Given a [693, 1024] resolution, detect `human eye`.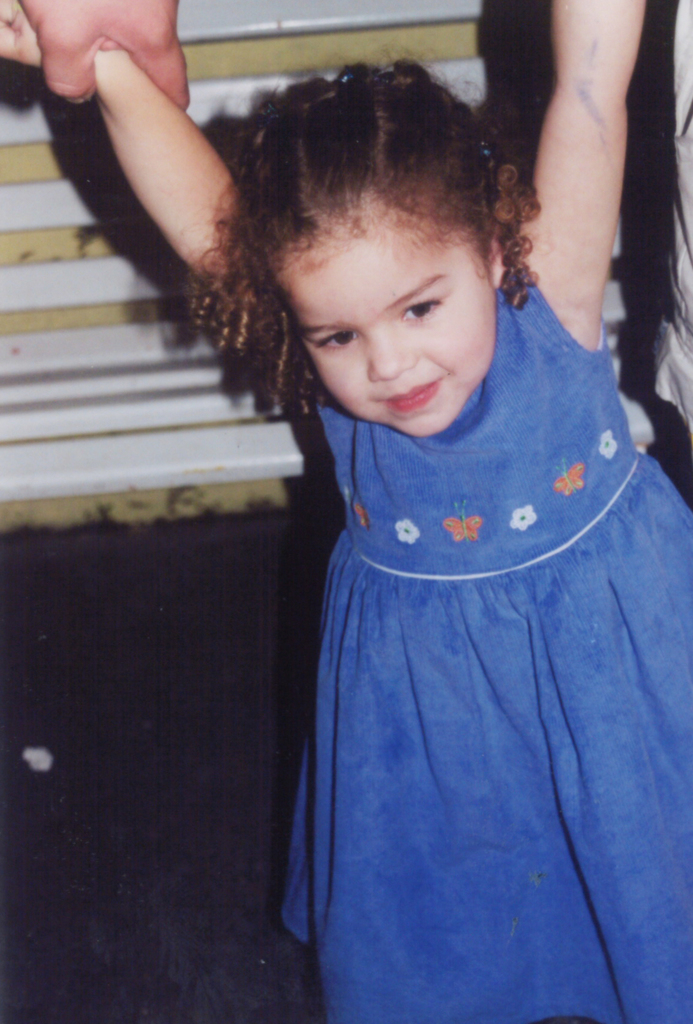
[x1=311, y1=326, x2=362, y2=350].
